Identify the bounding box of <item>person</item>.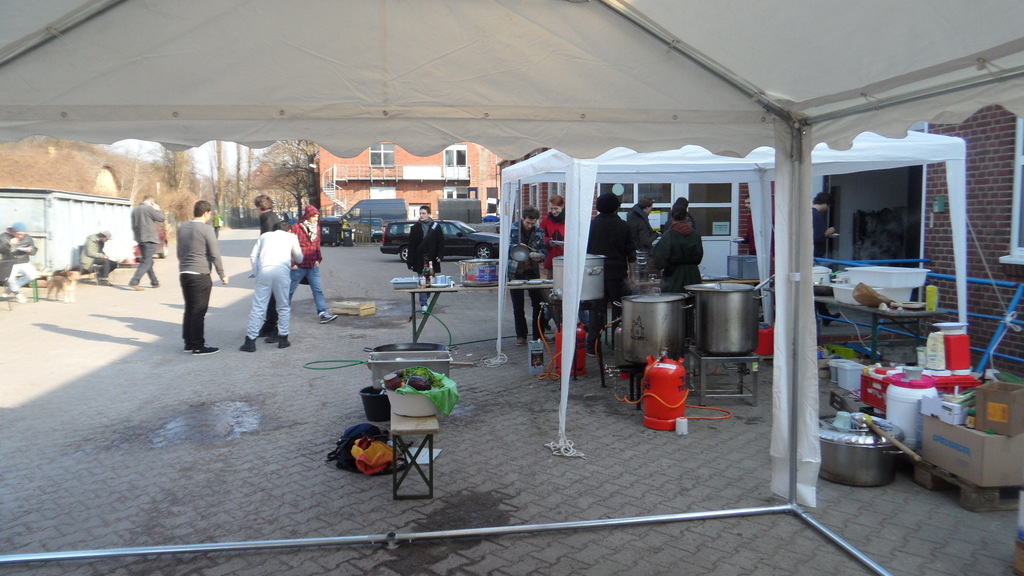
l=239, t=220, r=304, b=354.
